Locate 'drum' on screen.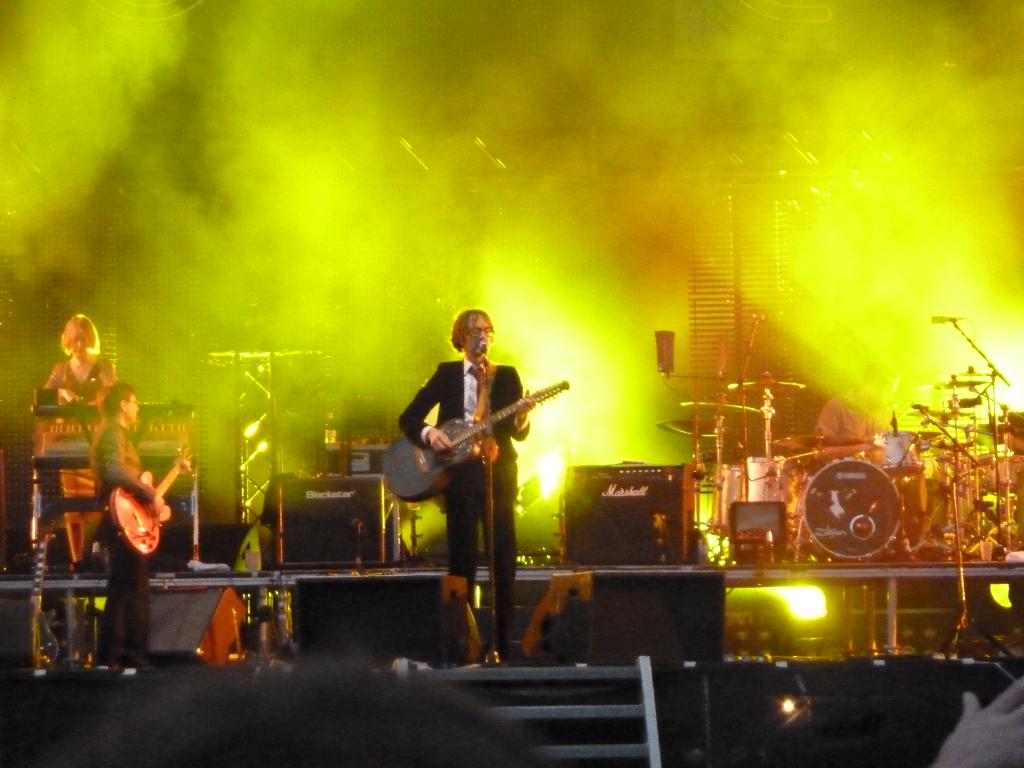
On screen at (749, 456, 806, 518).
